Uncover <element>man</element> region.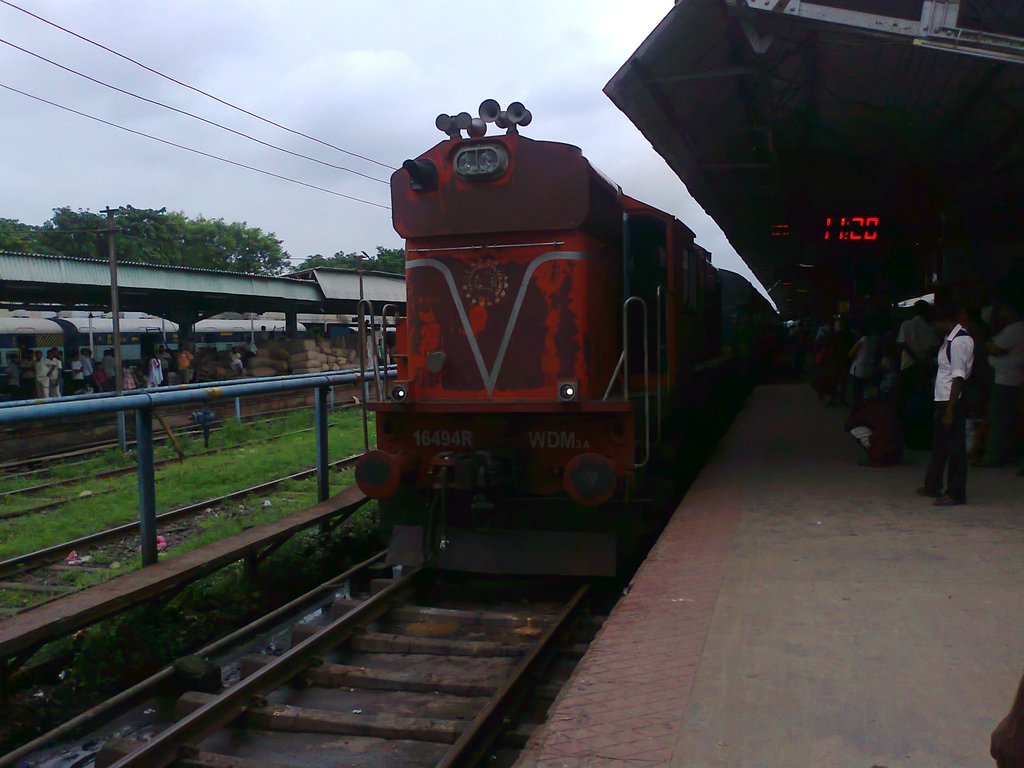
Uncovered: Rect(980, 298, 1023, 464).
